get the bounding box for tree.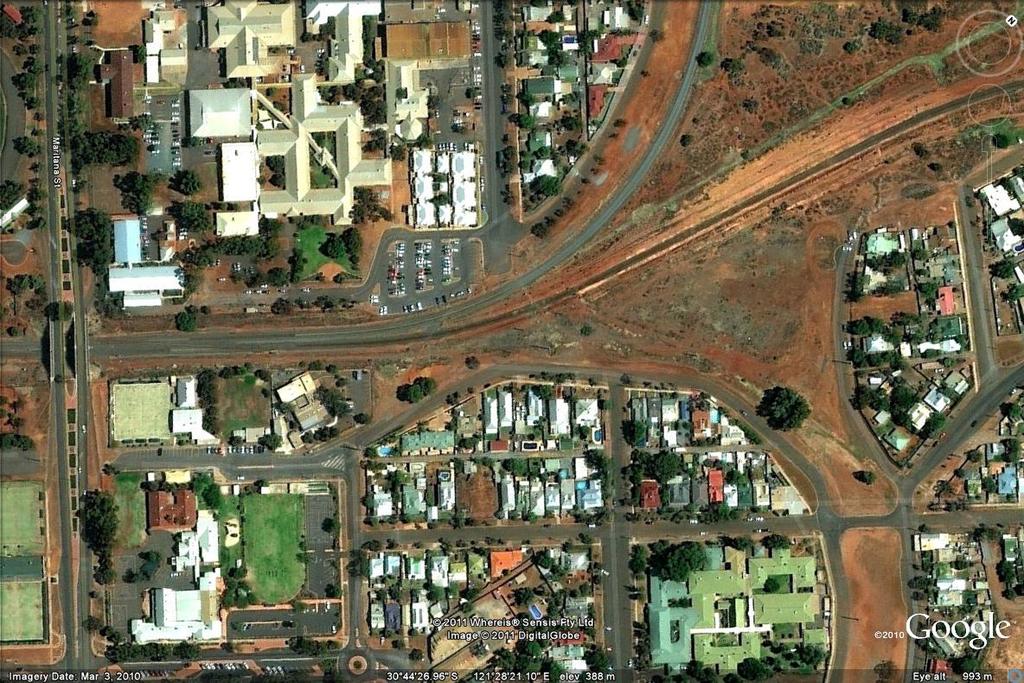
<box>906,565,939,598</box>.
